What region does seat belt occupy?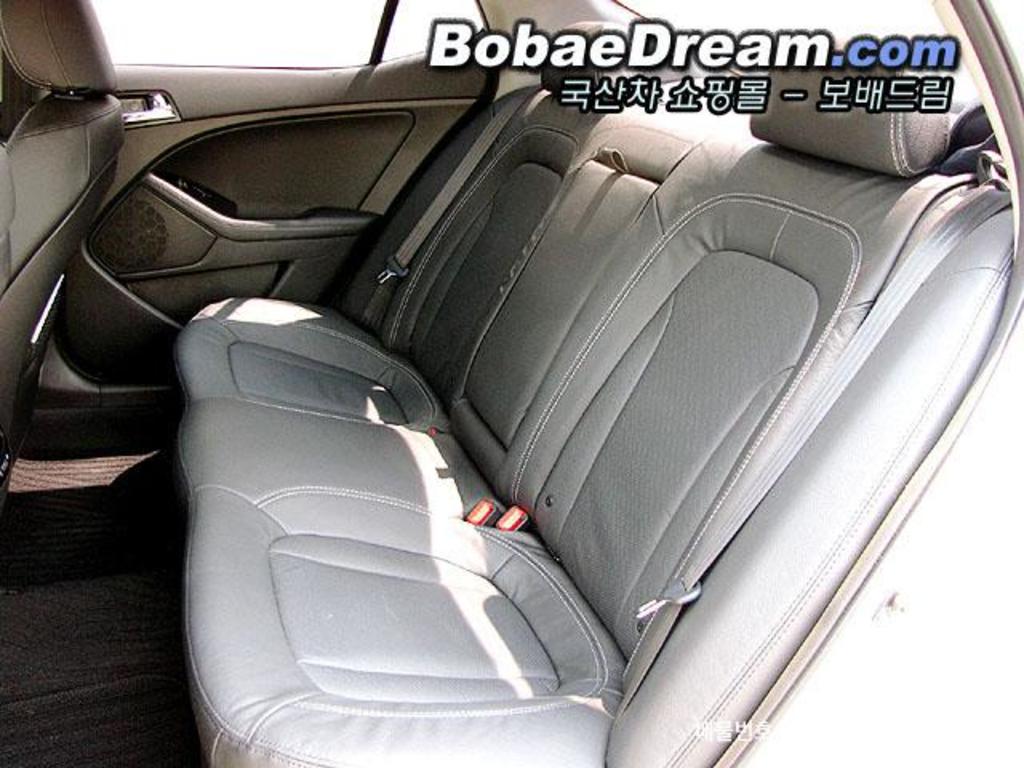
{"left": 374, "top": 82, "right": 544, "bottom": 282}.
